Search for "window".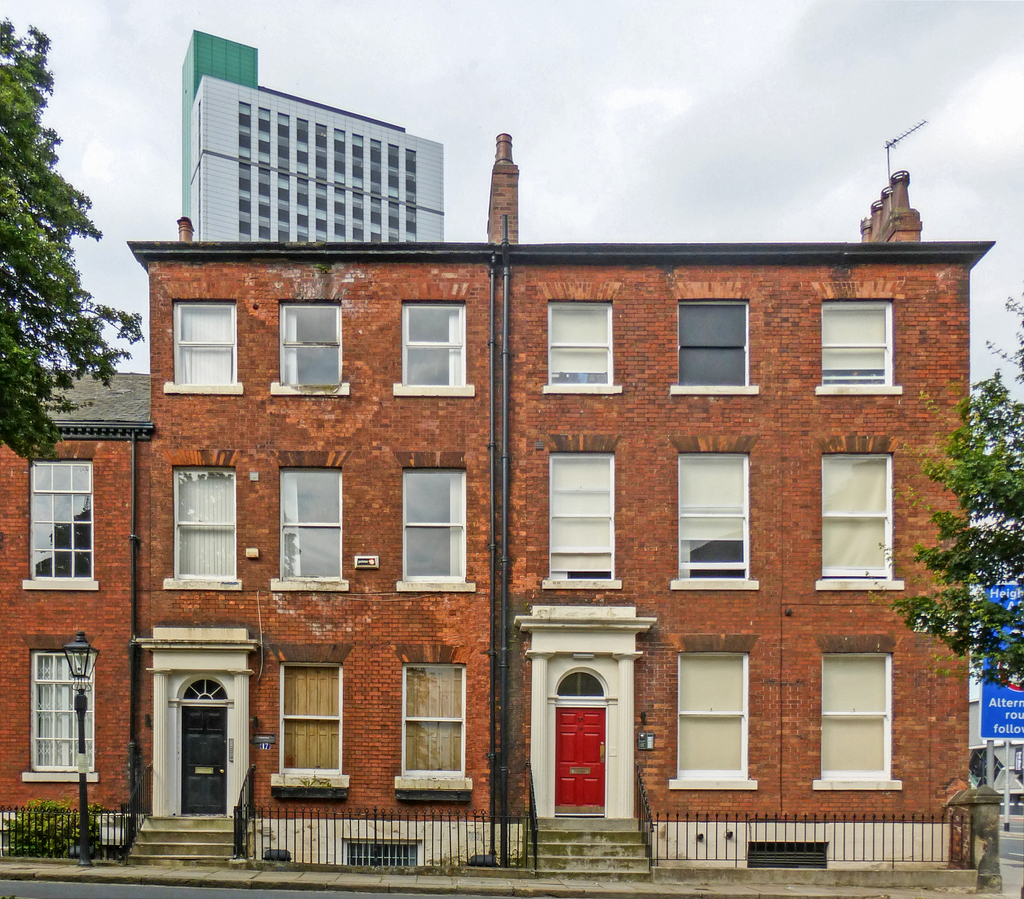
Found at l=544, t=455, r=621, b=586.
